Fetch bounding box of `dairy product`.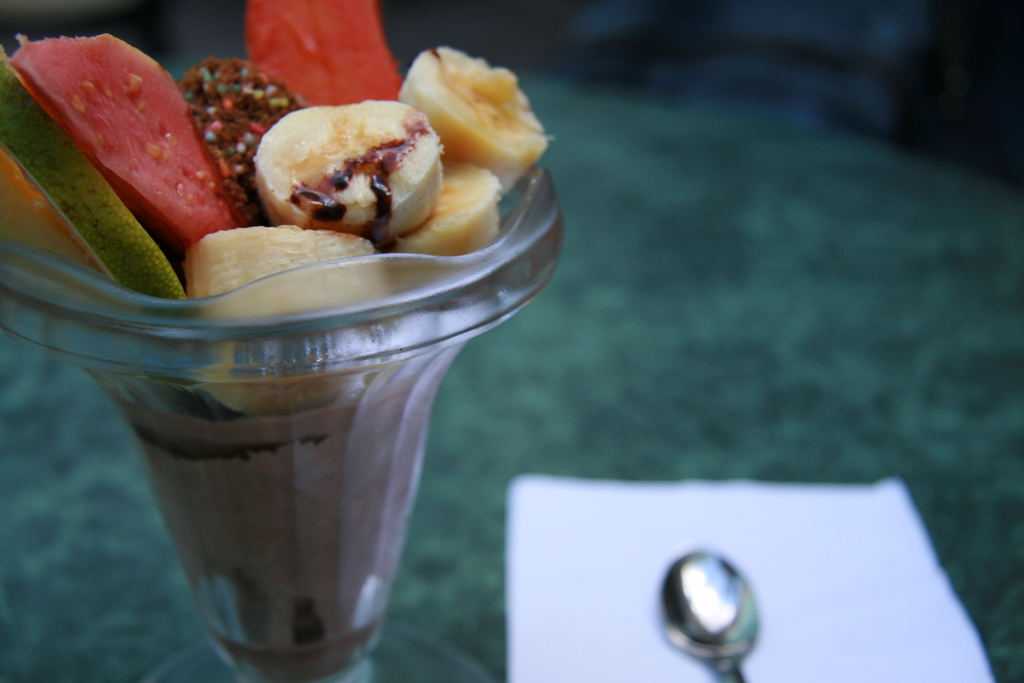
Bbox: {"x1": 183, "y1": 225, "x2": 383, "y2": 323}.
